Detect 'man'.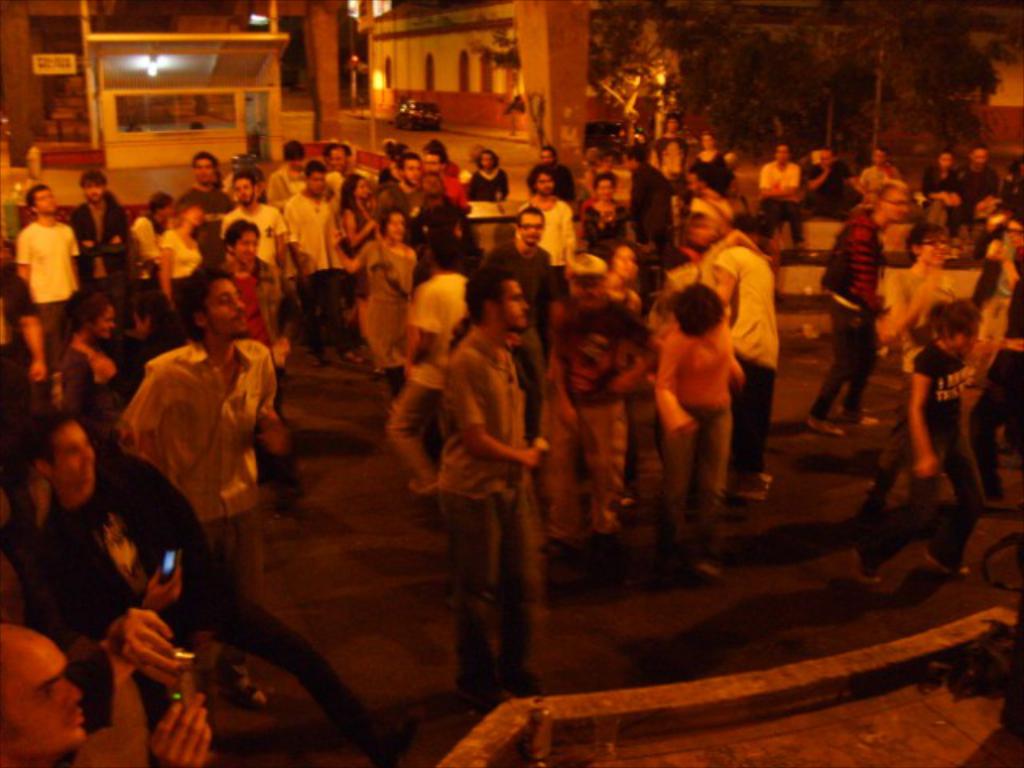
Detected at [left=6, top=178, right=82, bottom=360].
